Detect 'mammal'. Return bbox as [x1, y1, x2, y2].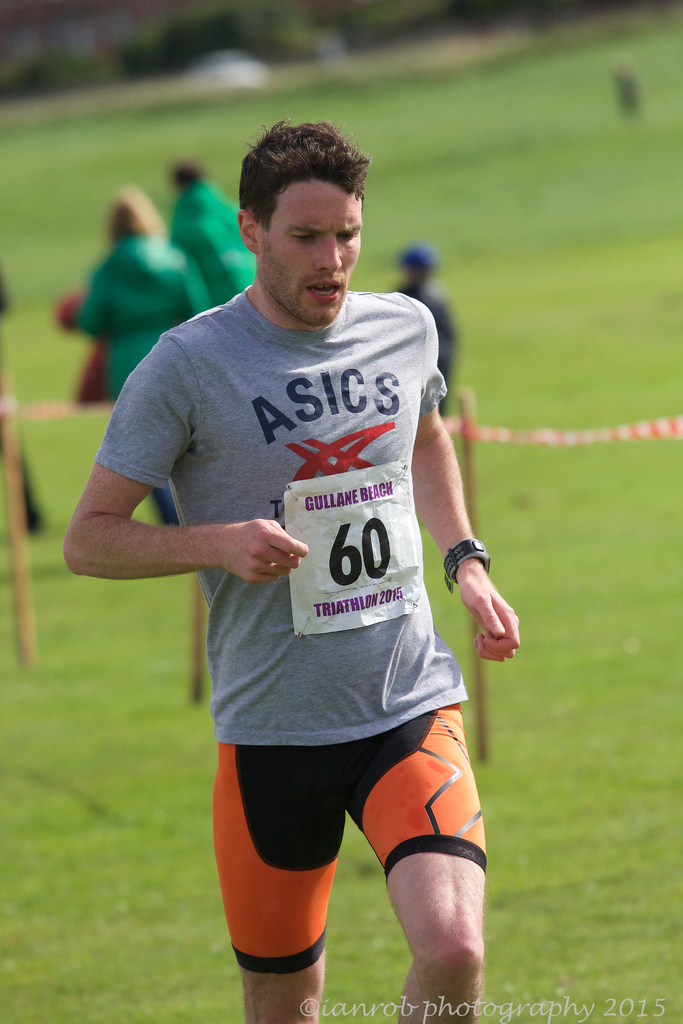
[94, 189, 534, 967].
